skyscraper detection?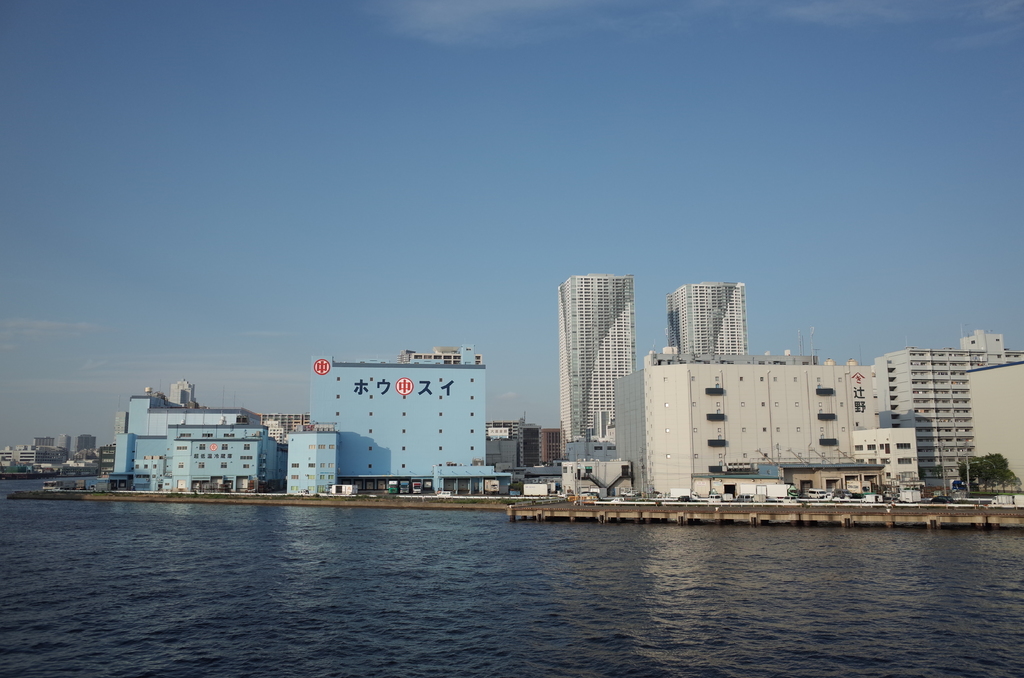
(x1=519, y1=430, x2=540, y2=467)
